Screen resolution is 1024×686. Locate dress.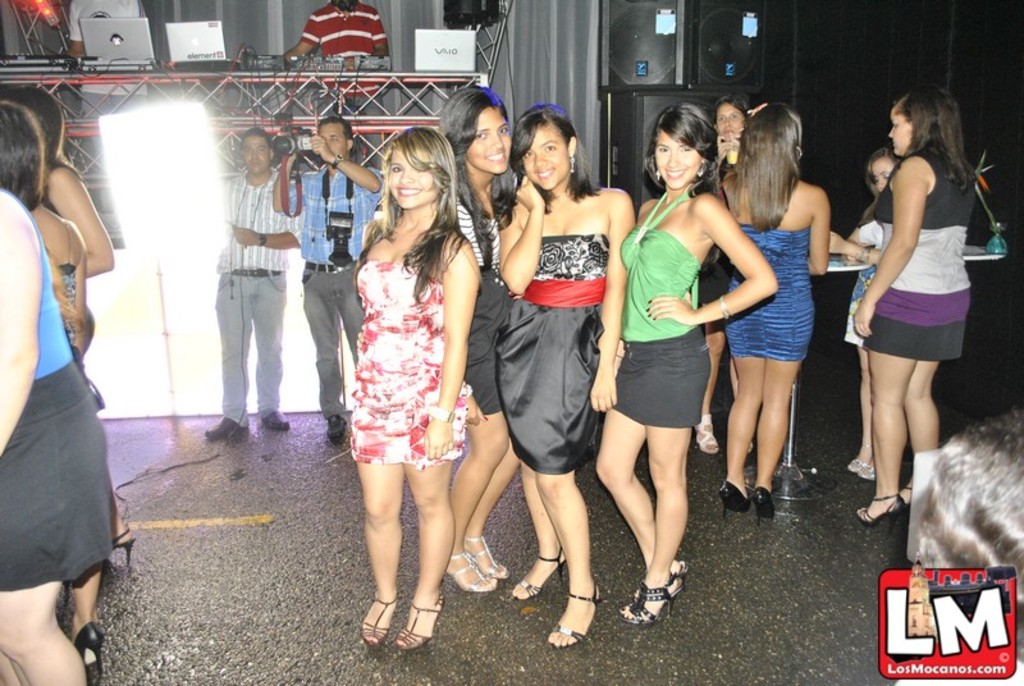
locate(495, 237, 607, 475).
